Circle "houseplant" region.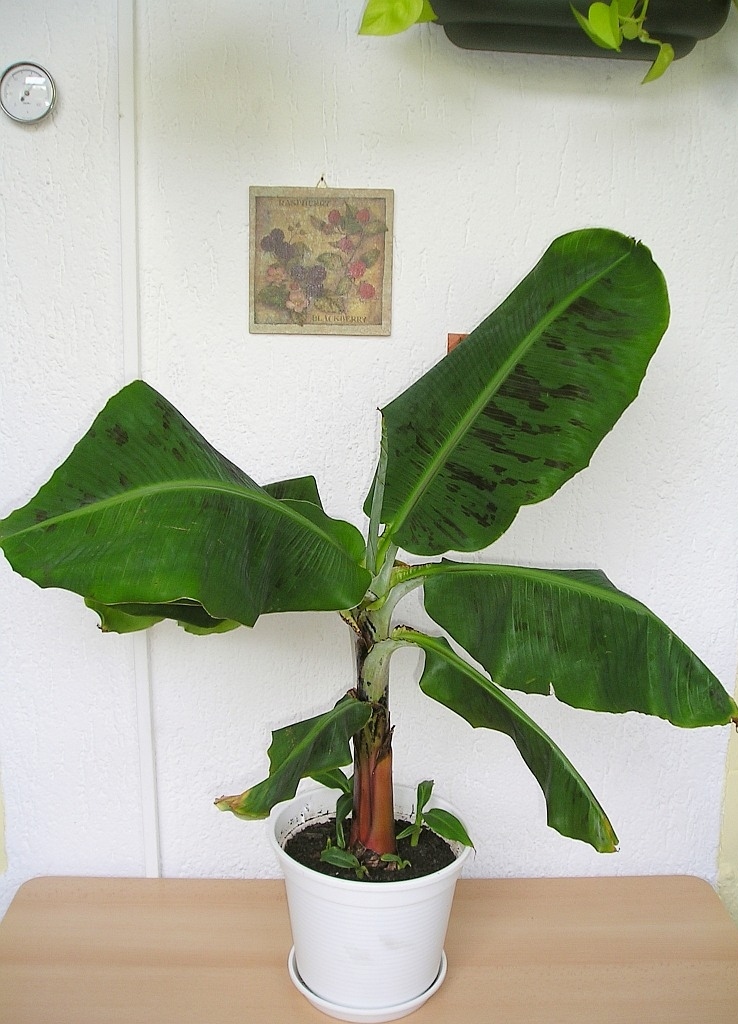
Region: [left=3, top=223, right=737, bottom=1019].
